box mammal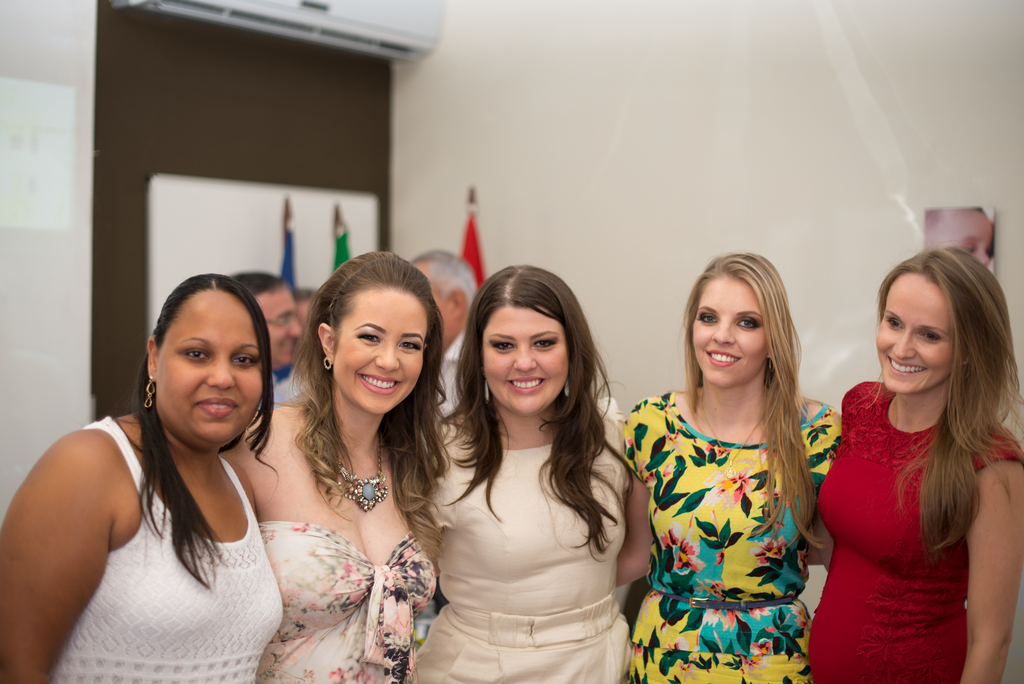
BBox(223, 250, 451, 683)
